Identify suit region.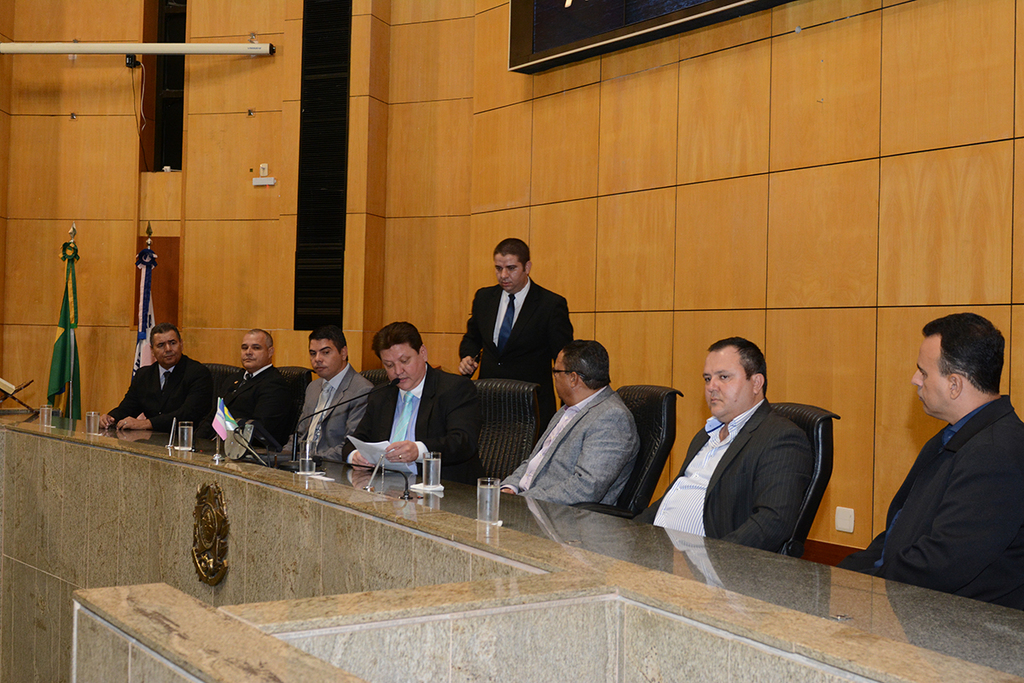
Region: <bbox>219, 363, 302, 445</bbox>.
